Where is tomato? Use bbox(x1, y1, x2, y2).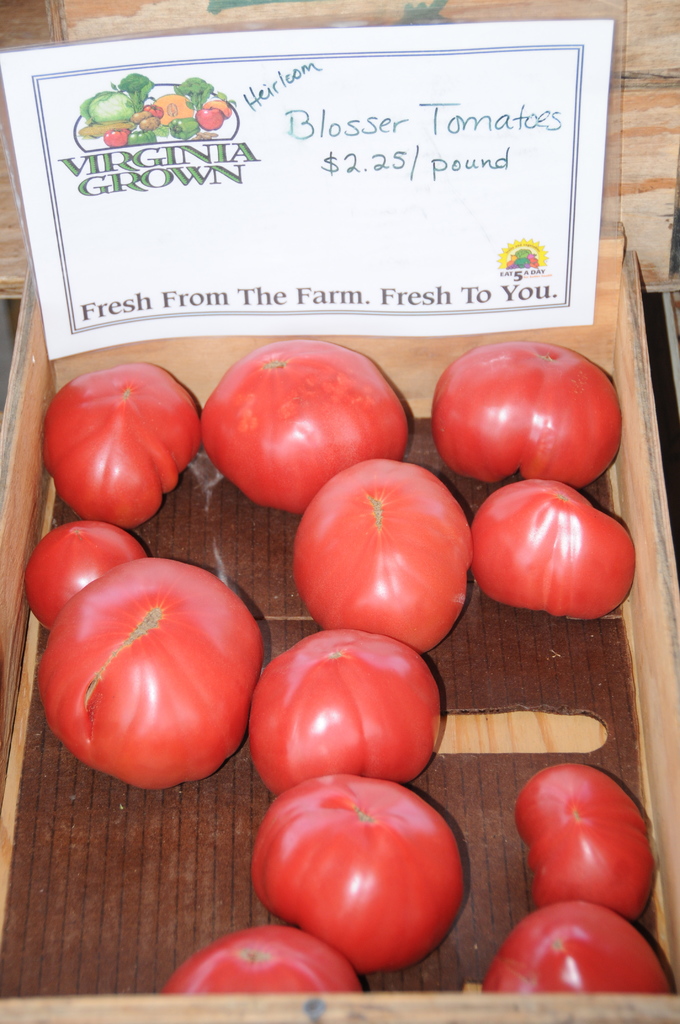
bbox(245, 627, 448, 784).
